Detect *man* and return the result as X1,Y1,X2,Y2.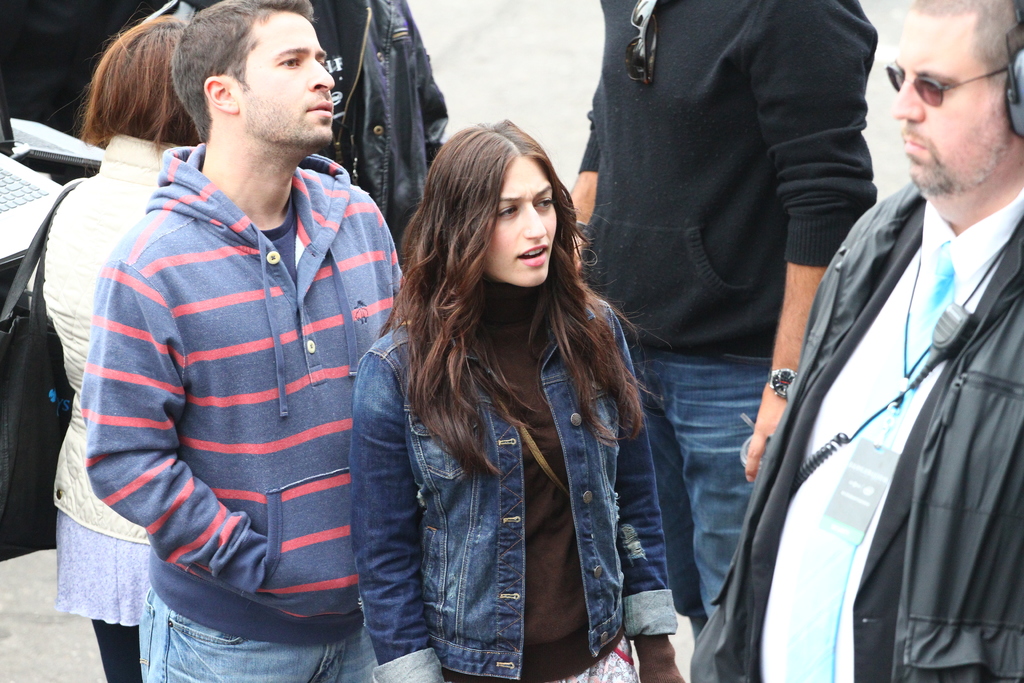
79,0,409,682.
